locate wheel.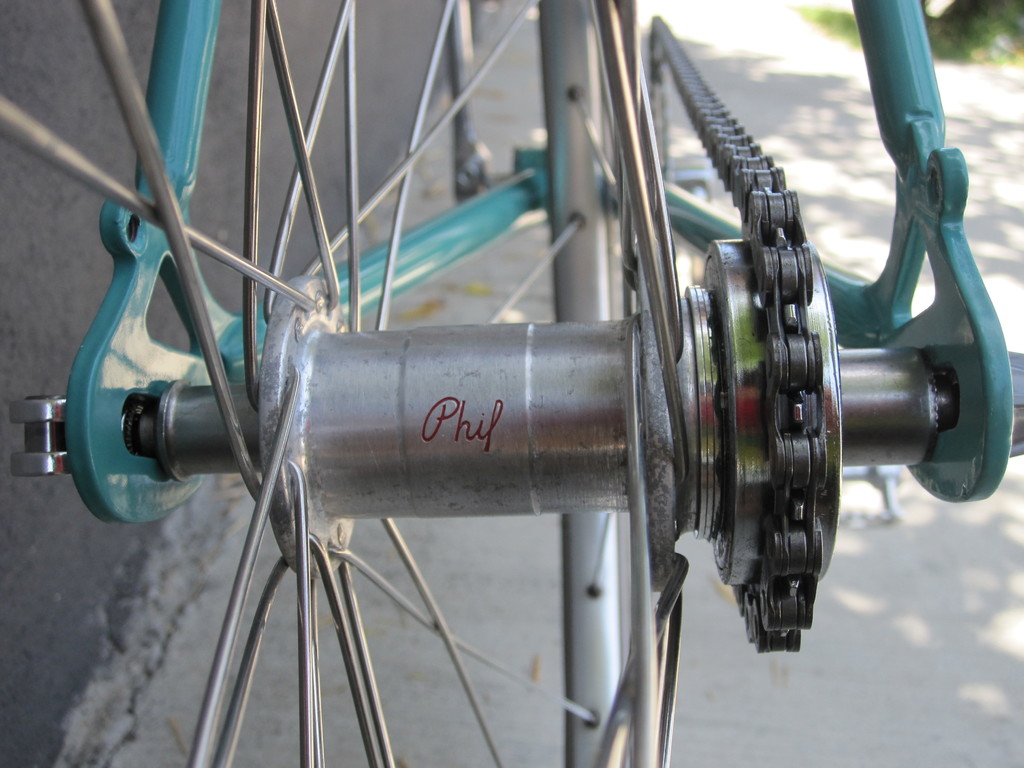
Bounding box: 0, 0, 678, 767.
